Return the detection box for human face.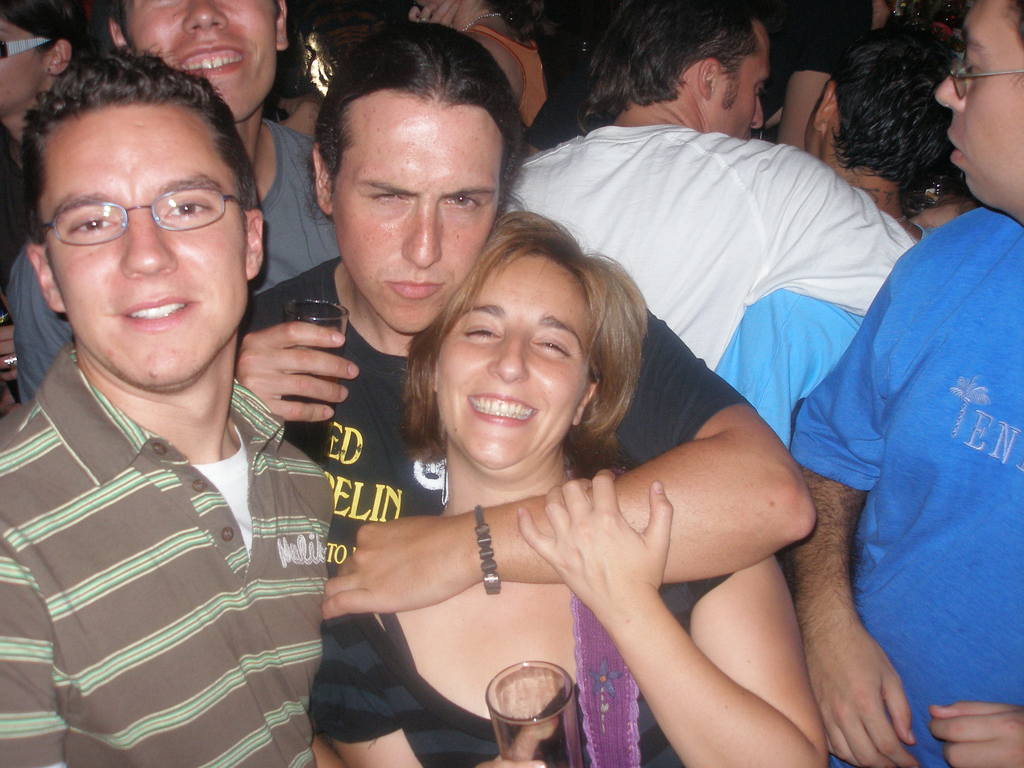
717/24/766/142.
